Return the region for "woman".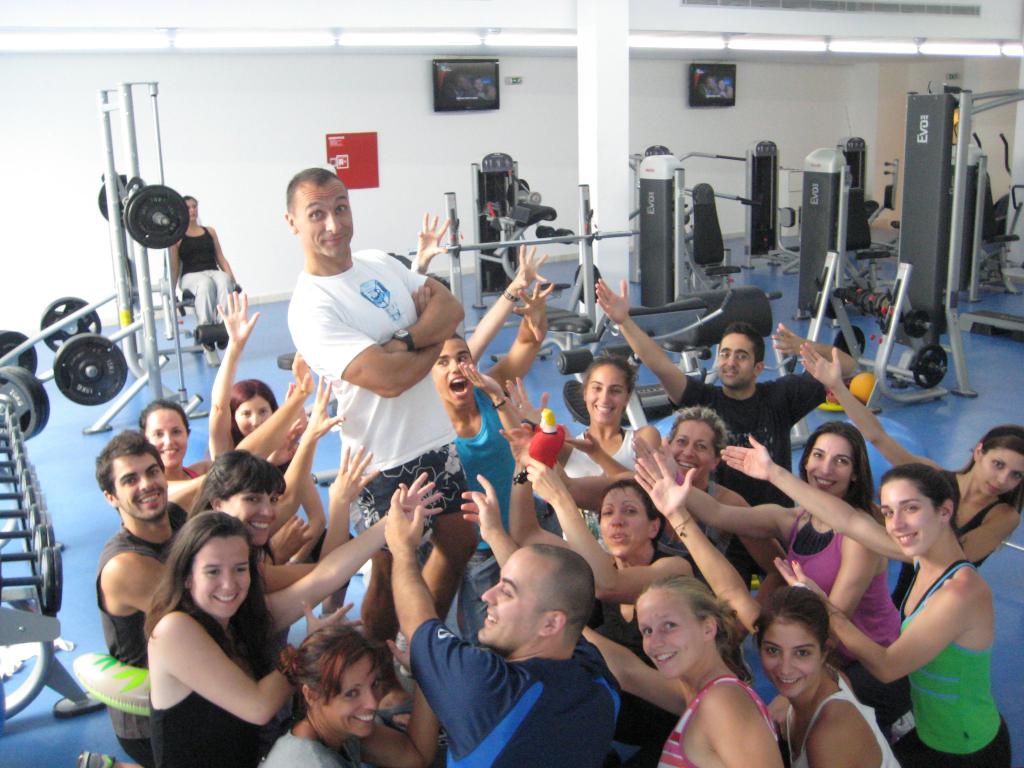
locate(628, 403, 788, 584).
